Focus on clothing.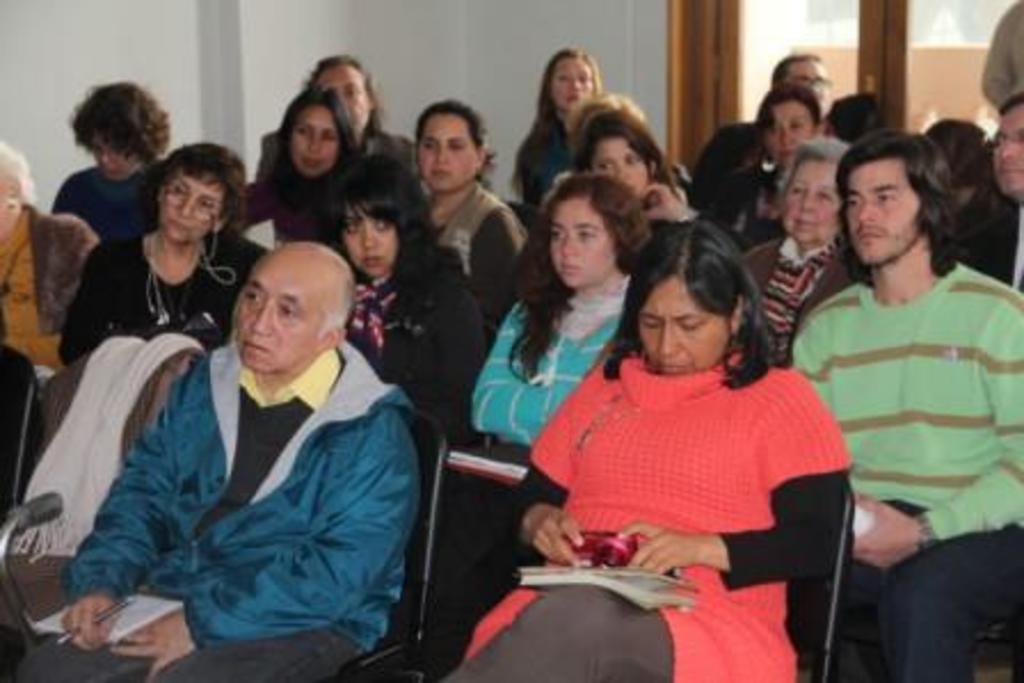
Focused at box=[407, 183, 539, 318].
